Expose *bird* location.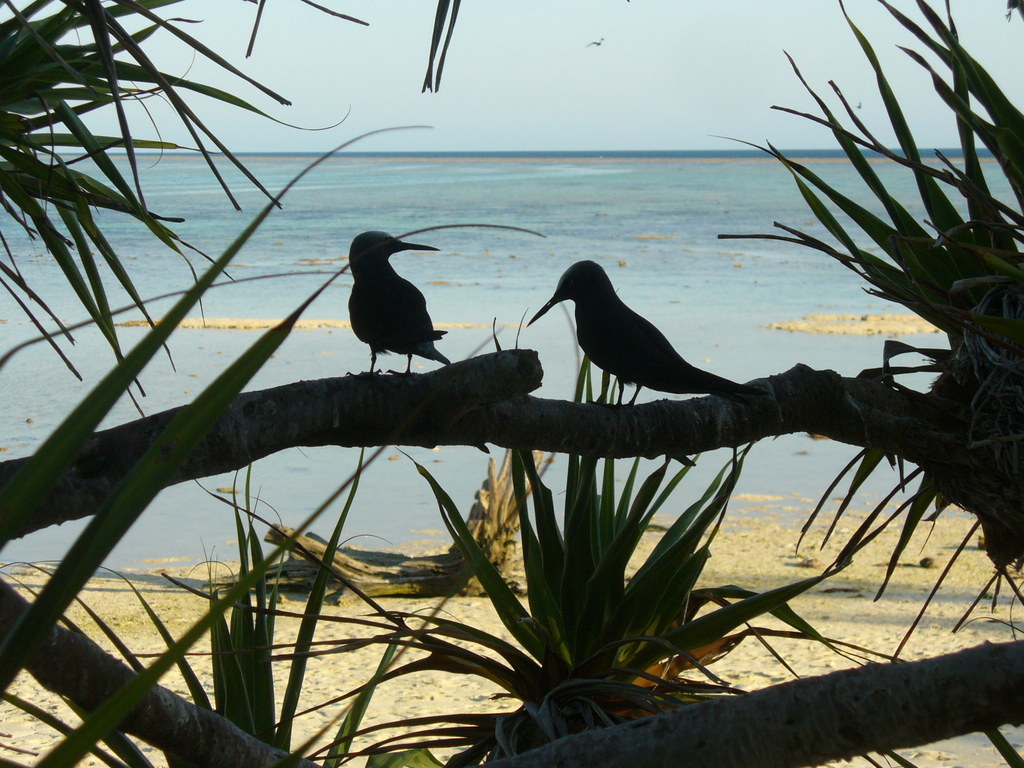
Exposed at bbox(514, 253, 744, 407).
